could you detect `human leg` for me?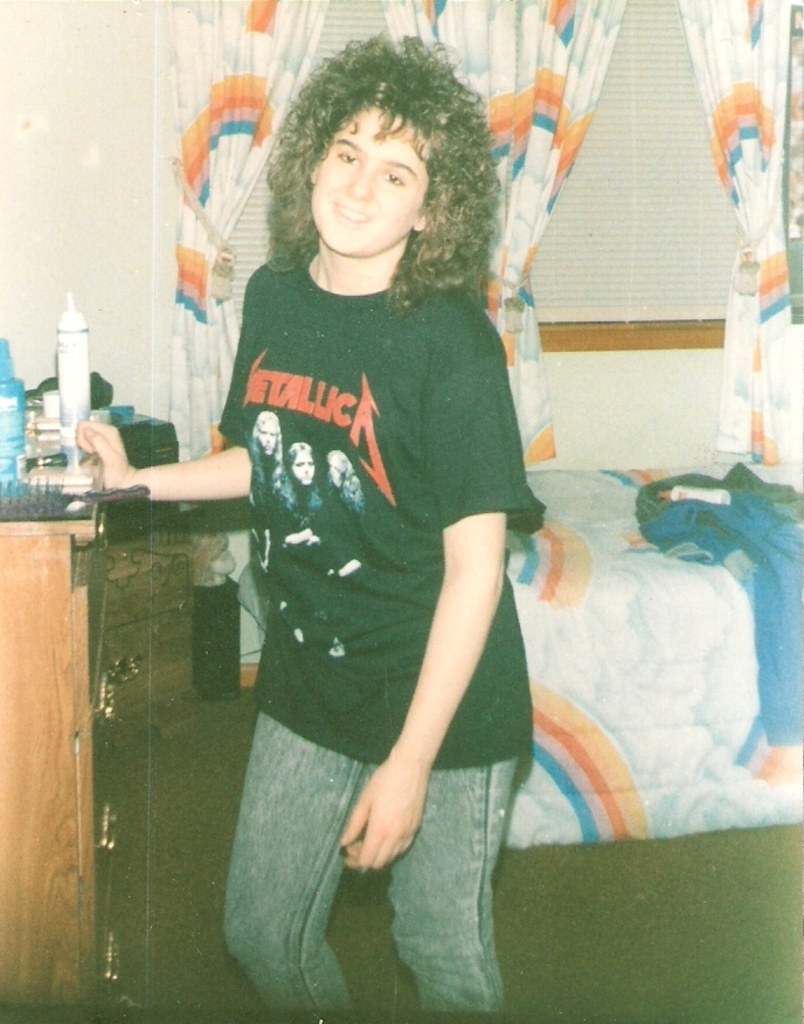
Detection result: box(390, 762, 513, 1010).
